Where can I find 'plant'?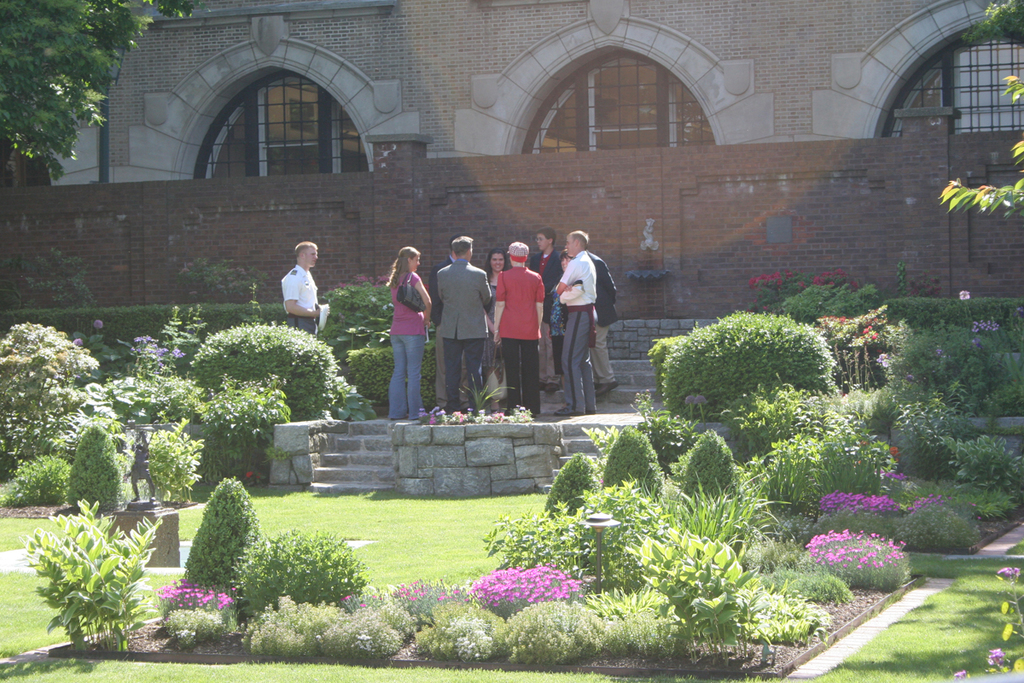
You can find it at <region>477, 477, 666, 585</region>.
